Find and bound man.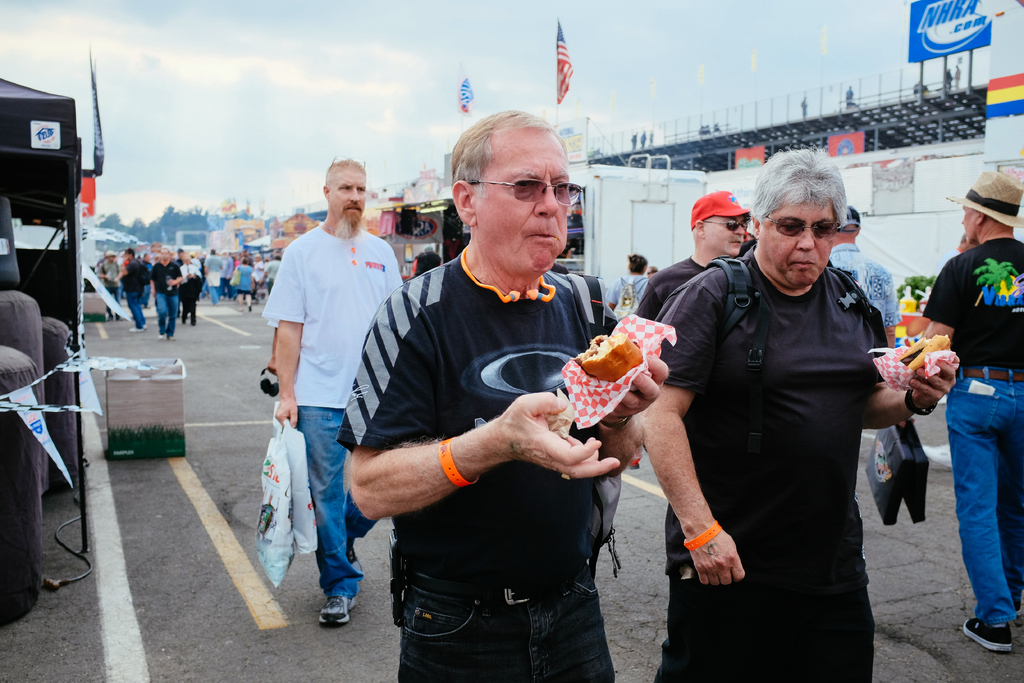
Bound: region(338, 110, 669, 682).
